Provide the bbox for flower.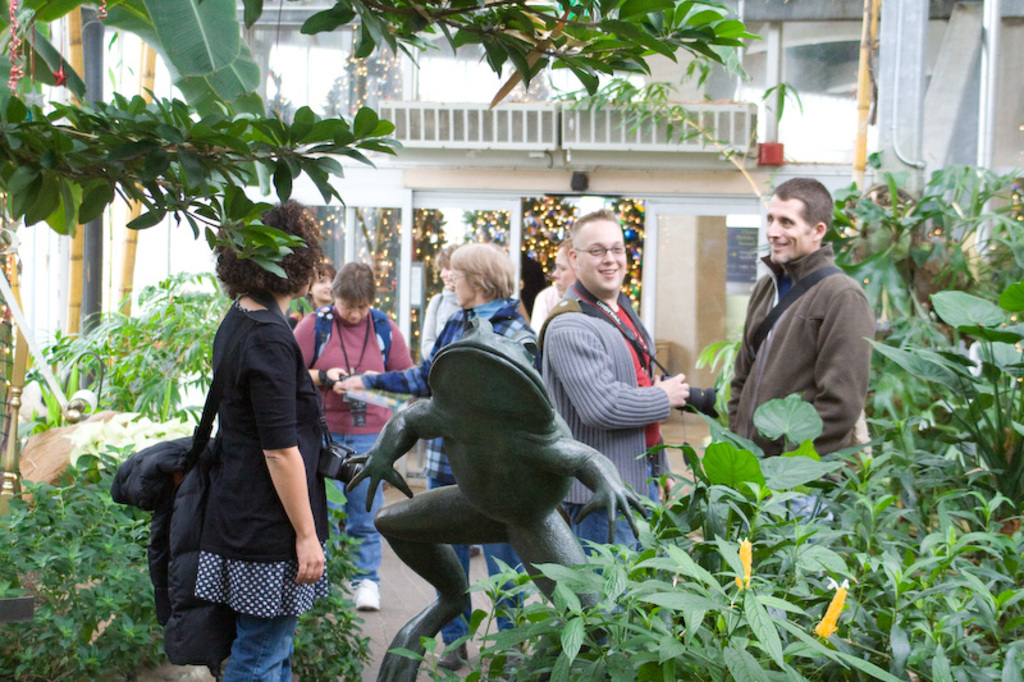
735, 537, 750, 589.
